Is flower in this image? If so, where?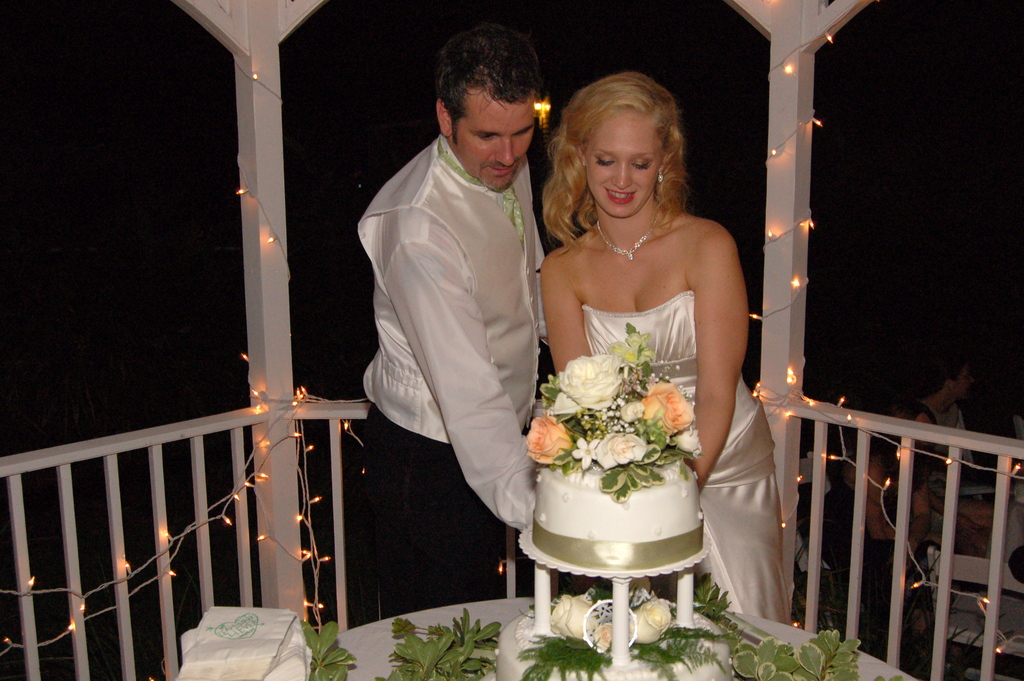
Yes, at BBox(547, 591, 600, 639).
